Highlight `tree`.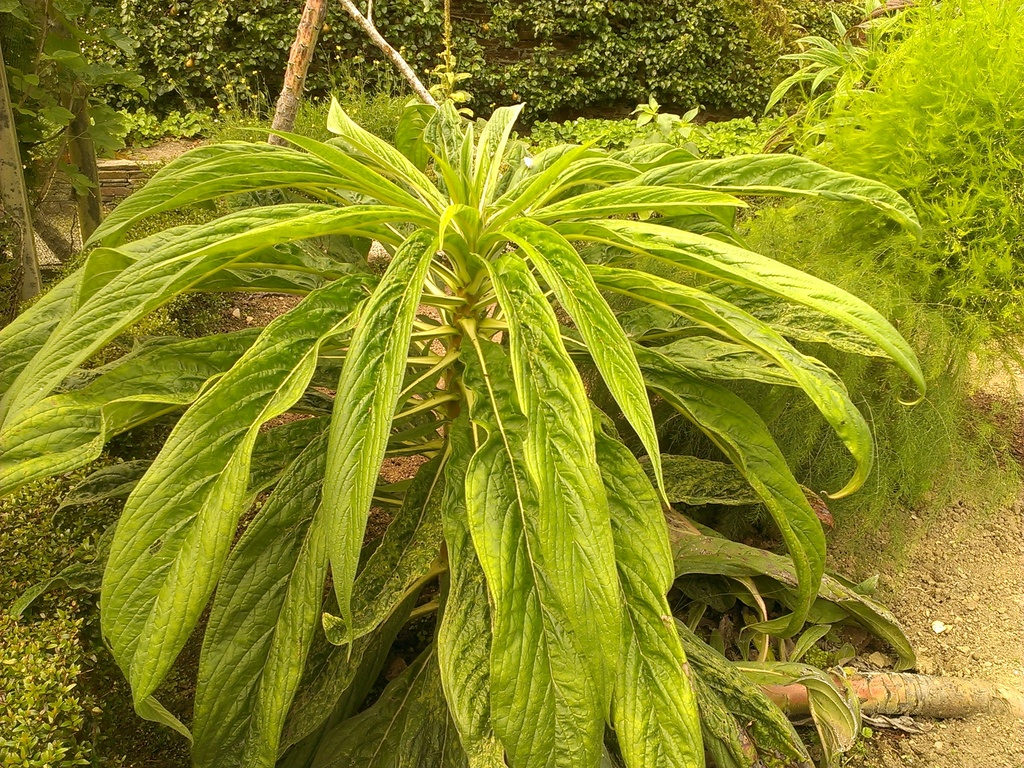
Highlighted region: detection(68, 0, 173, 138).
